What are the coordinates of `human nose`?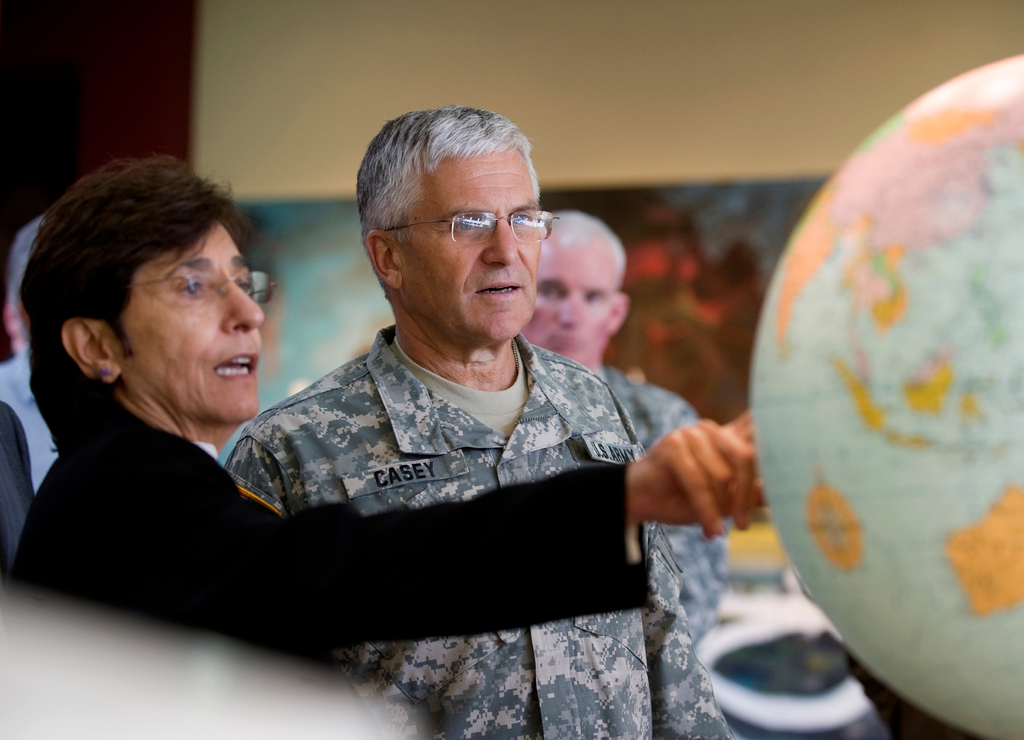
x1=479 y1=224 x2=519 y2=270.
